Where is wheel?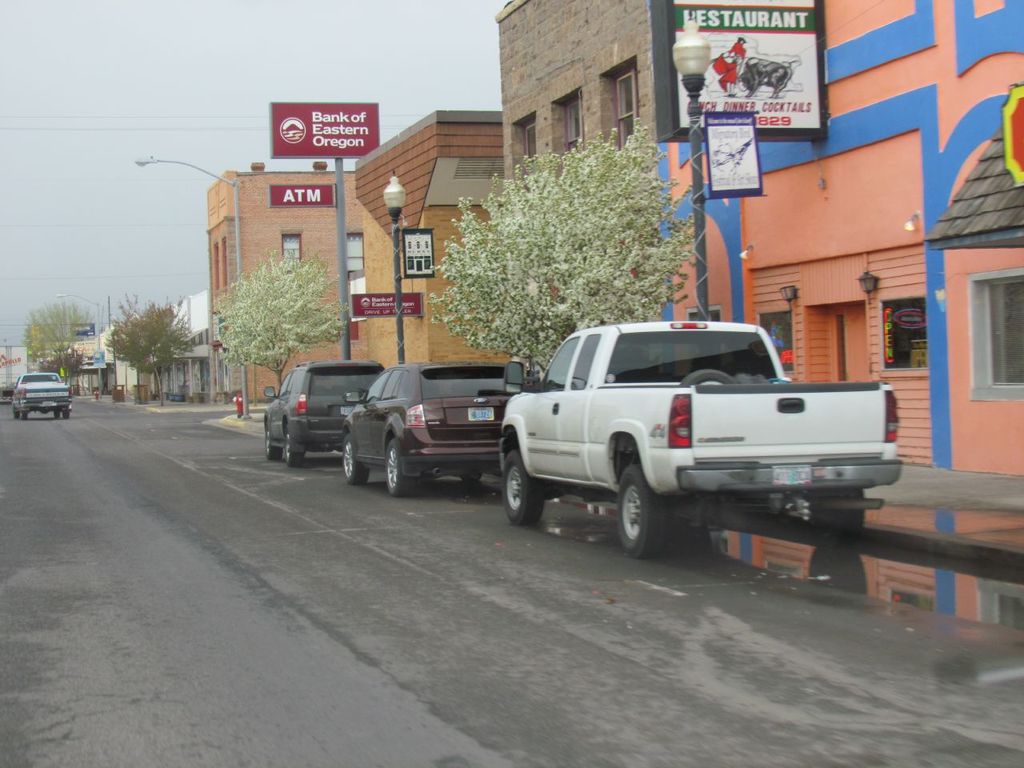
pyautogui.locateOnScreen(457, 474, 484, 490).
